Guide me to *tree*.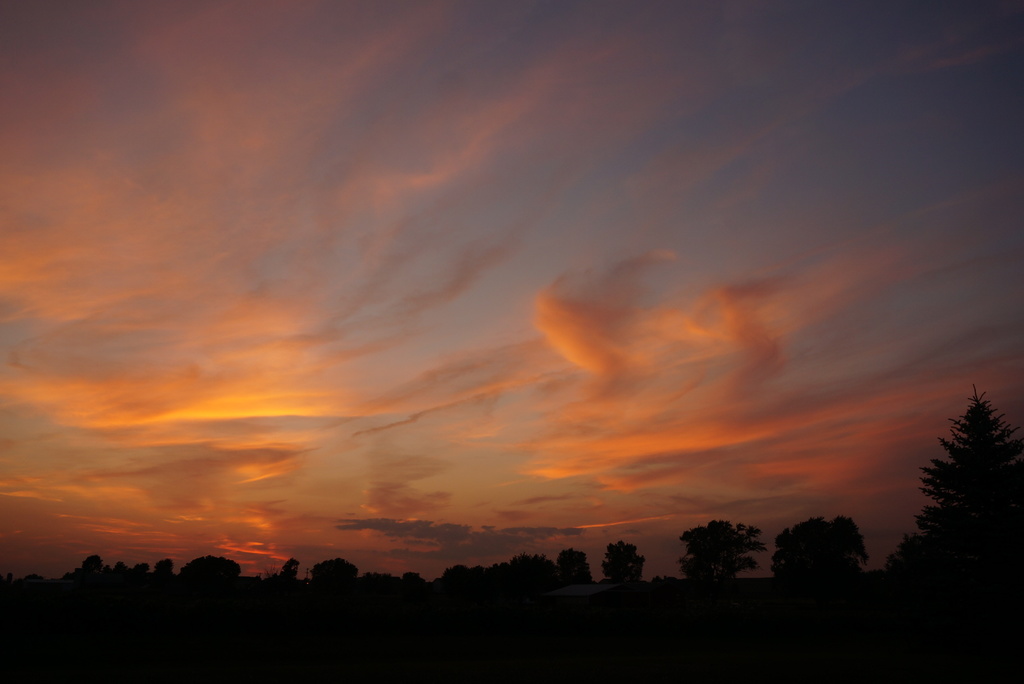
Guidance: detection(674, 514, 771, 588).
